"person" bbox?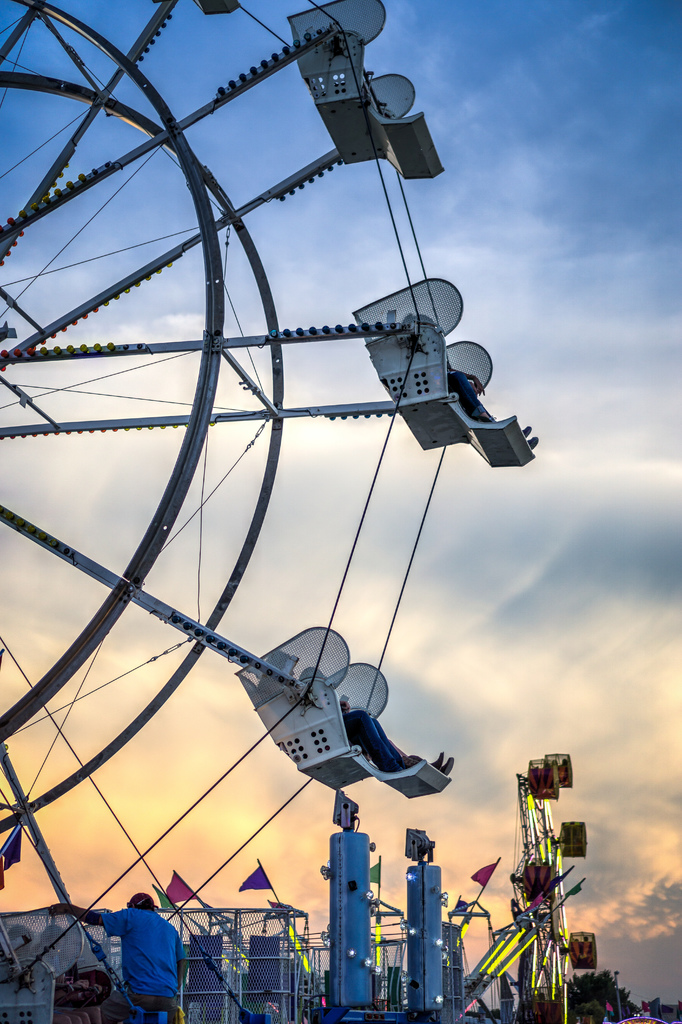
<box>393,317,540,449</box>
